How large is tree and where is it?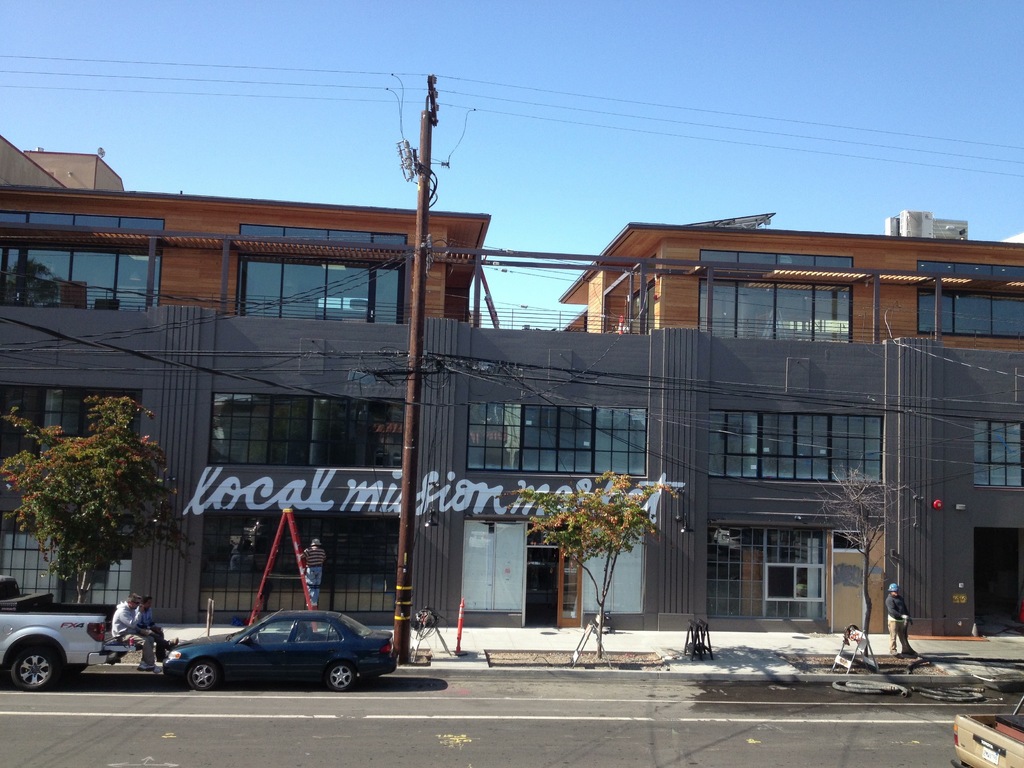
Bounding box: select_region(548, 467, 652, 665).
